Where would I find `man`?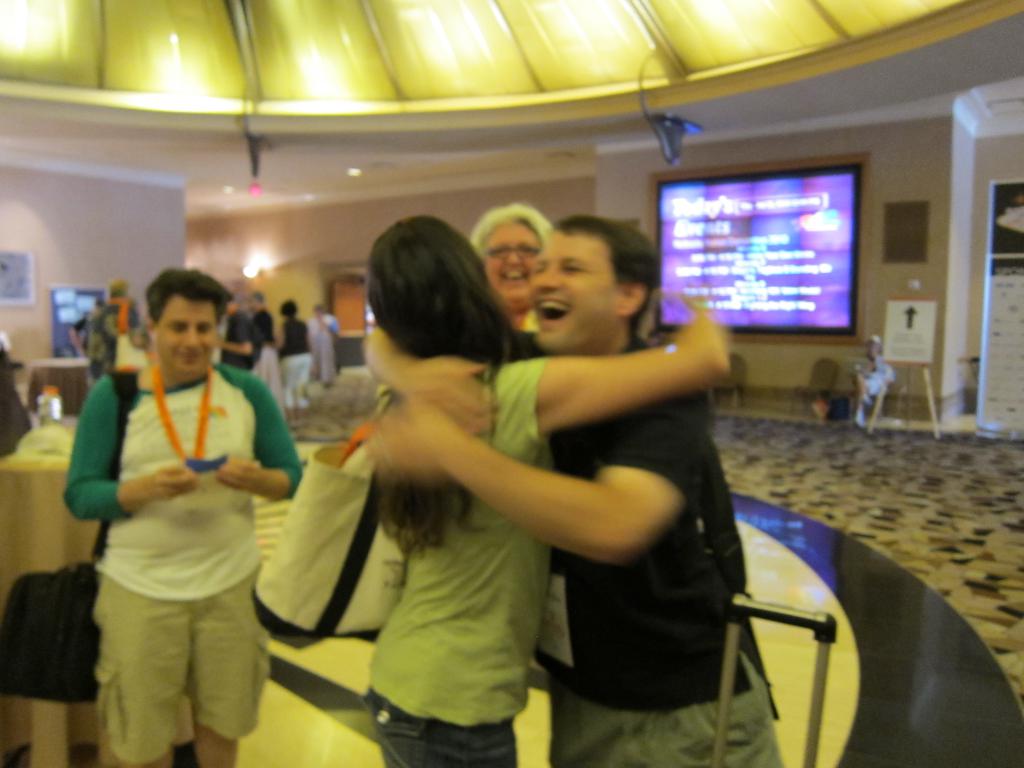
At (353, 209, 792, 767).
